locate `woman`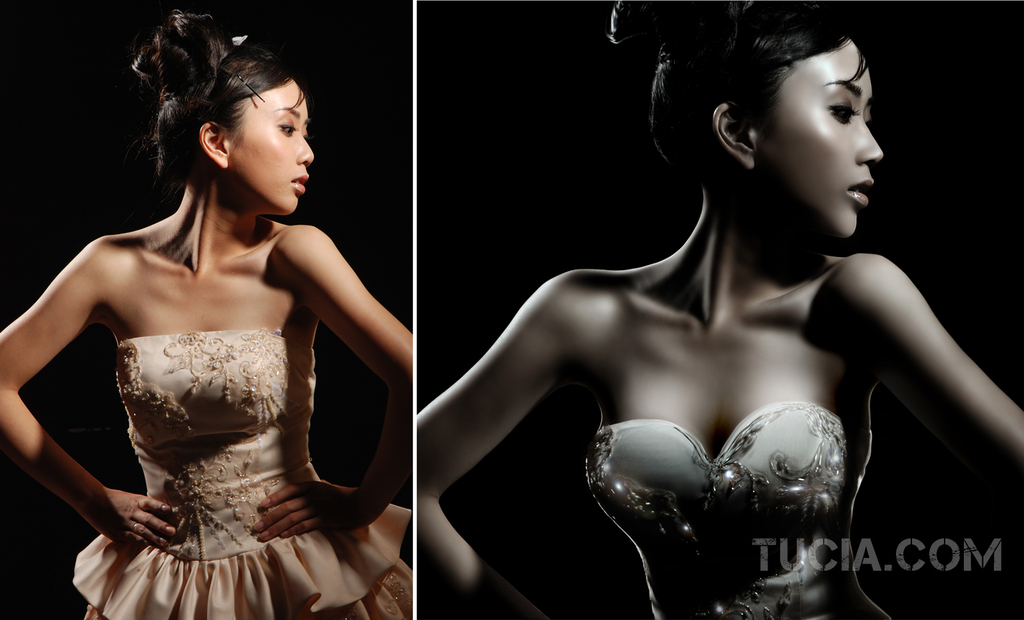
431 0 945 601
